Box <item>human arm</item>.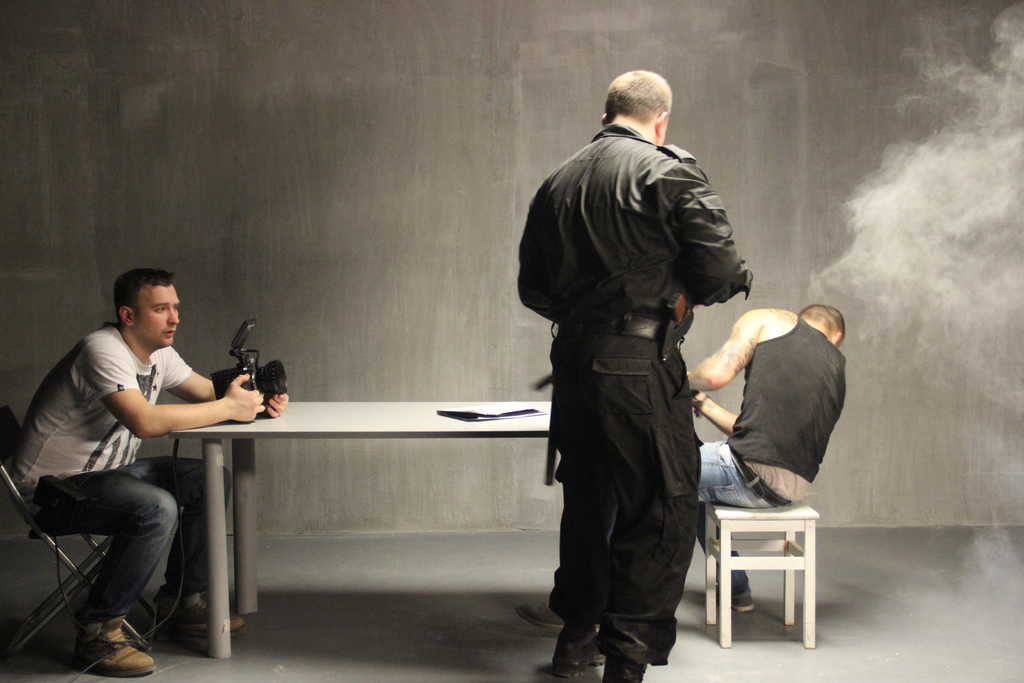
x1=68 y1=363 x2=259 y2=476.
